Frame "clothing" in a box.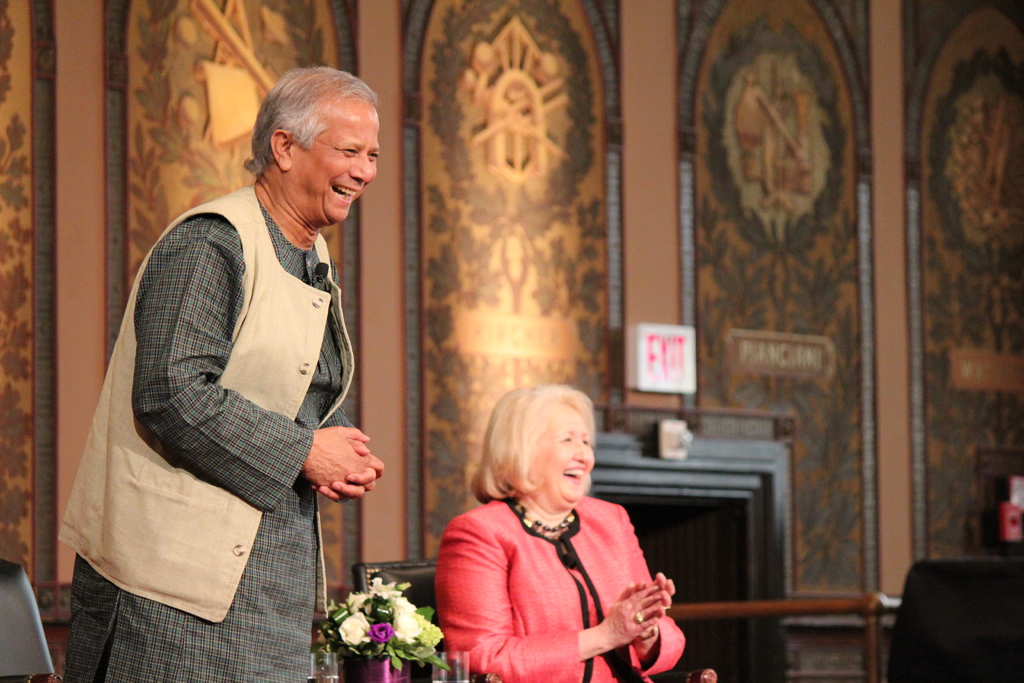
<region>51, 179, 360, 682</region>.
